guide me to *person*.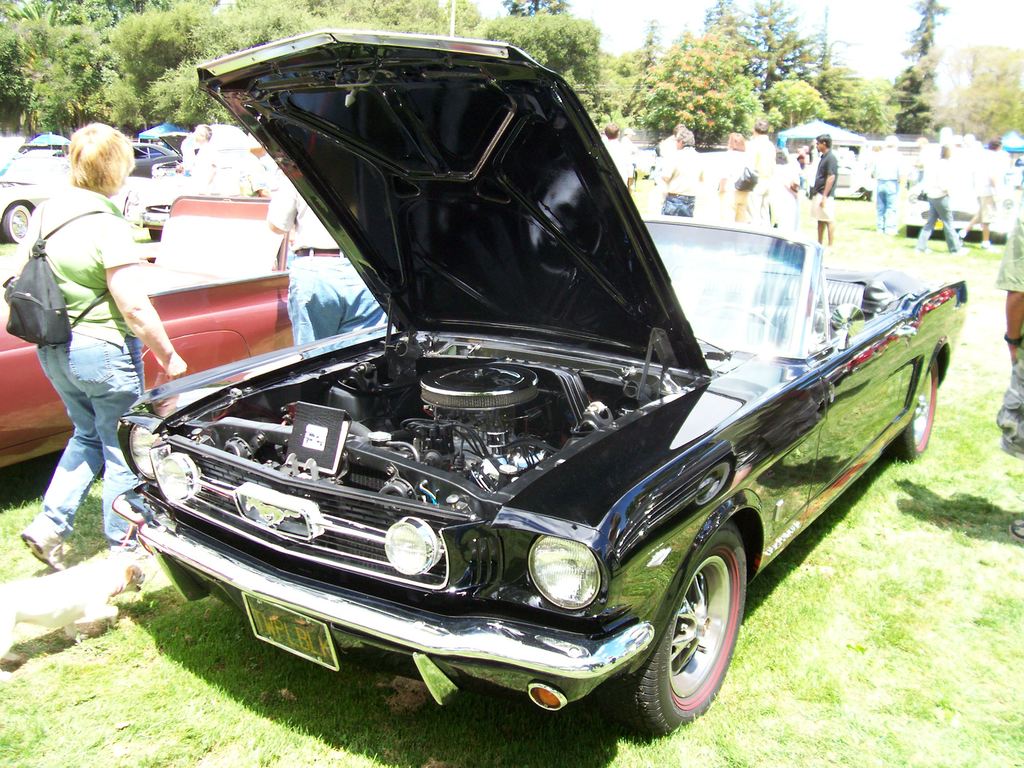
Guidance: rect(773, 154, 799, 246).
